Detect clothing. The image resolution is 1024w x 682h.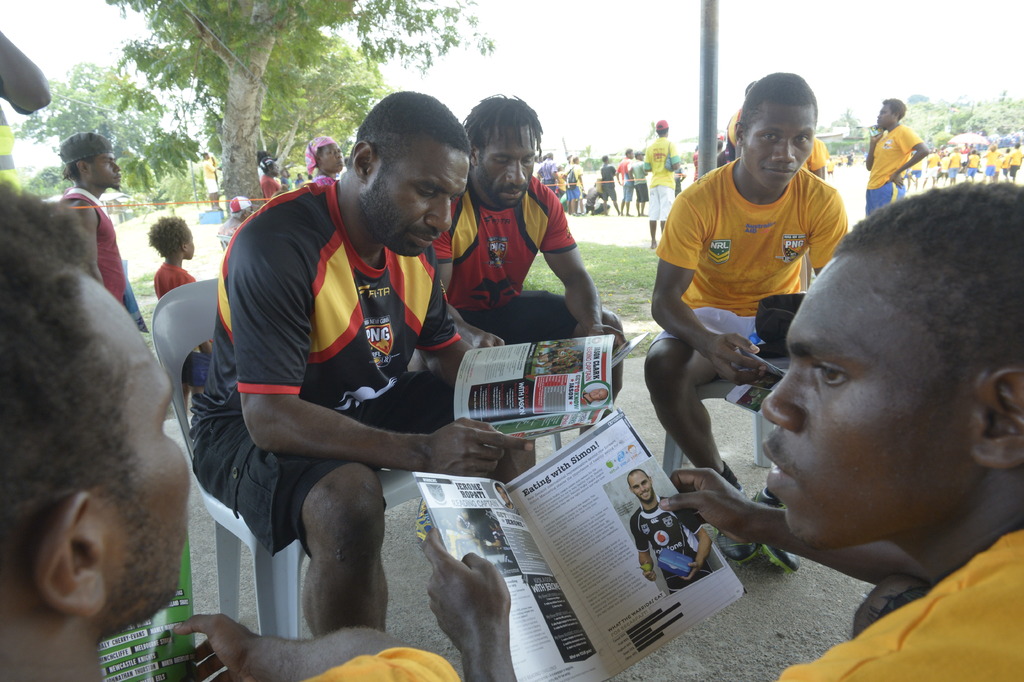
region(616, 153, 627, 202).
